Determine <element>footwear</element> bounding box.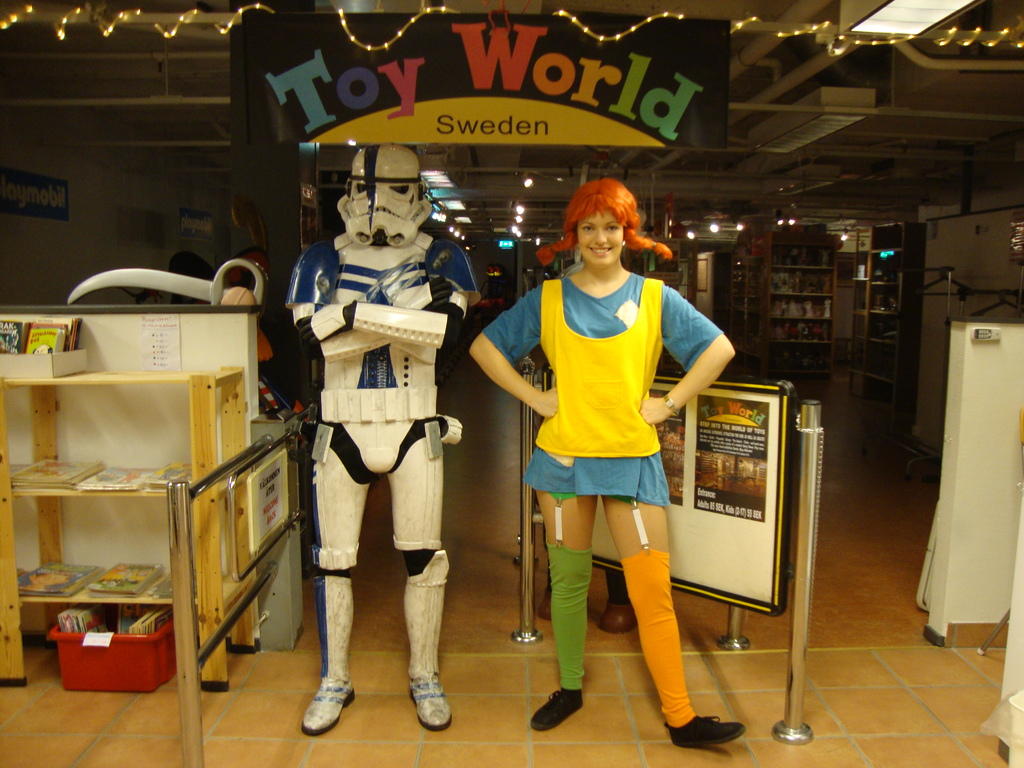
Determined: <box>598,602,634,636</box>.
